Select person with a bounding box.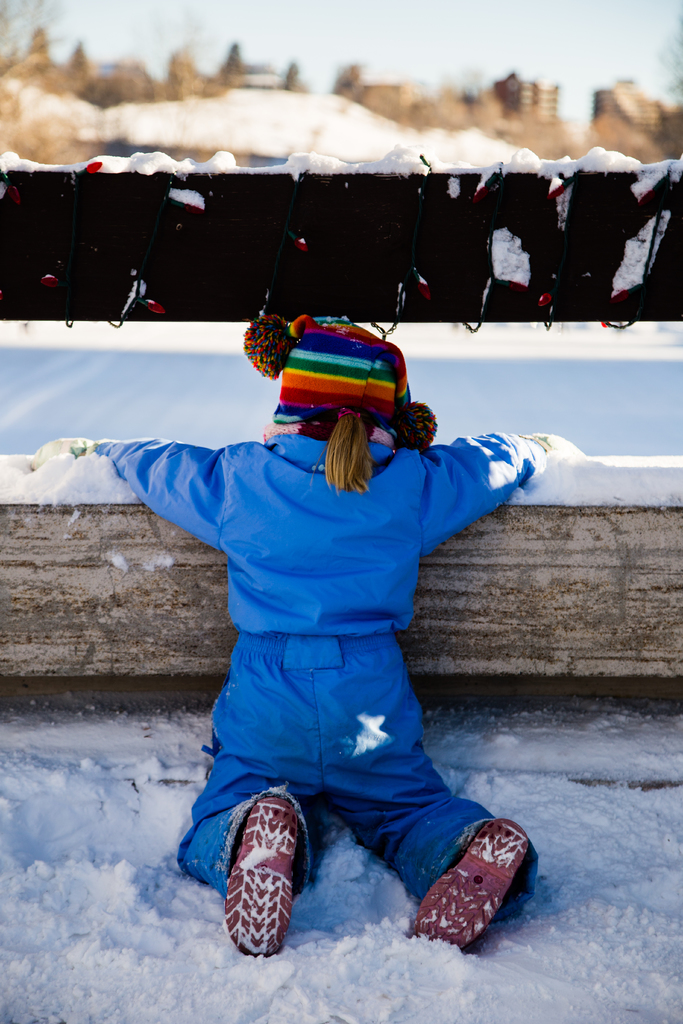
{"x1": 153, "y1": 317, "x2": 553, "y2": 979}.
